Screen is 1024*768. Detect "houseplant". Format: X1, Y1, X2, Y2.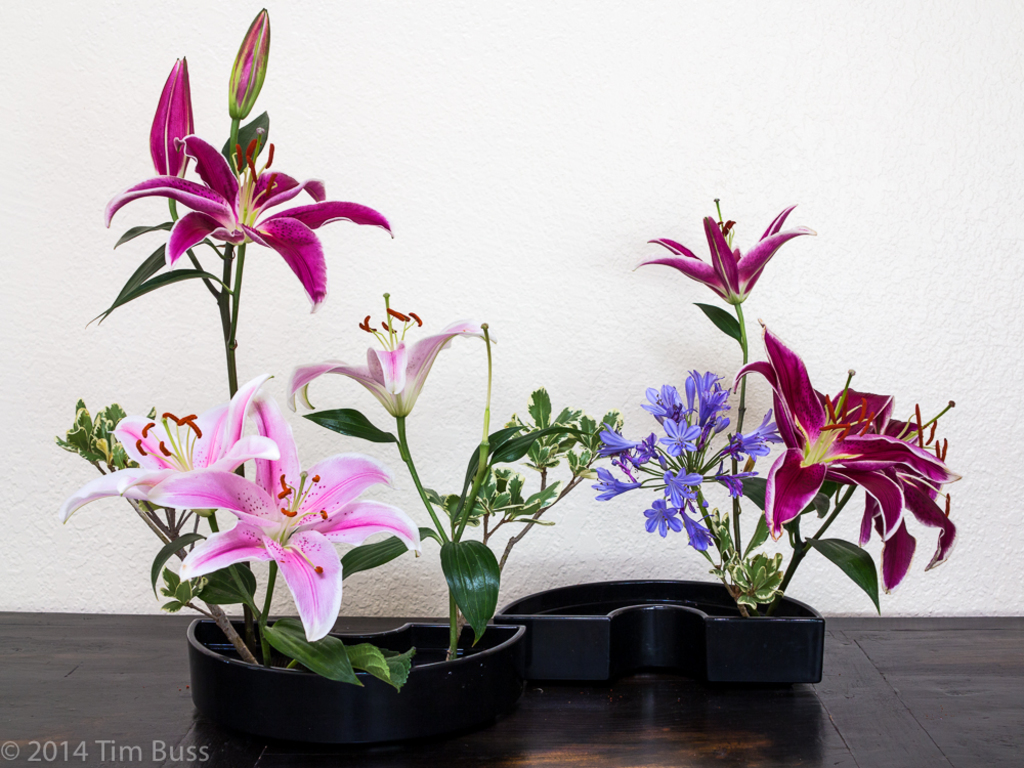
493, 194, 961, 692.
